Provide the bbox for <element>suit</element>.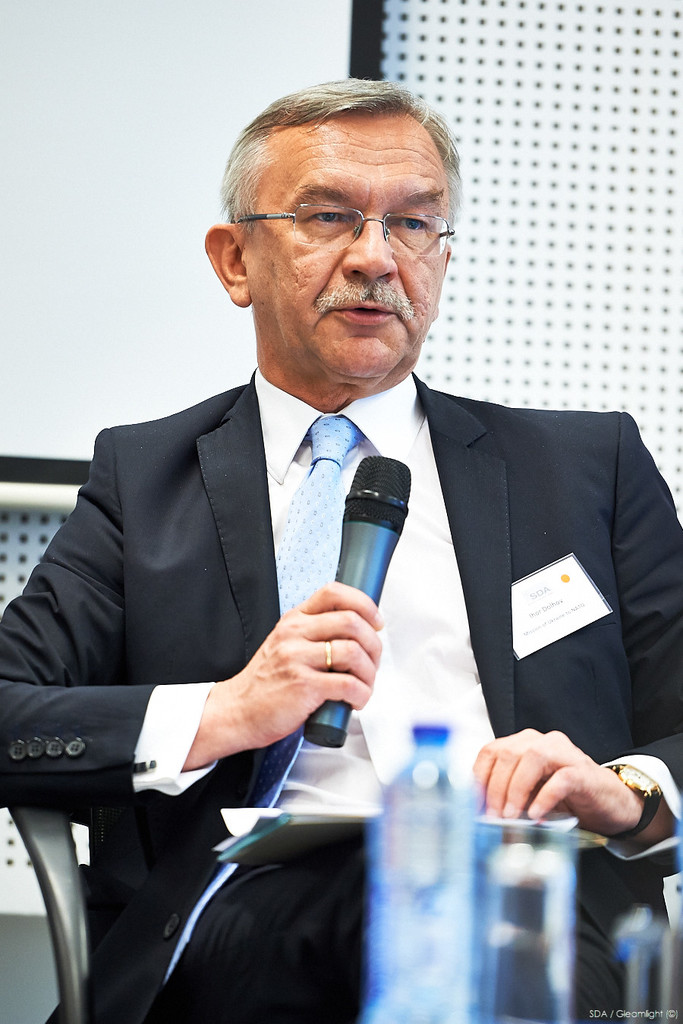
left=0, top=363, right=682, bottom=1023.
